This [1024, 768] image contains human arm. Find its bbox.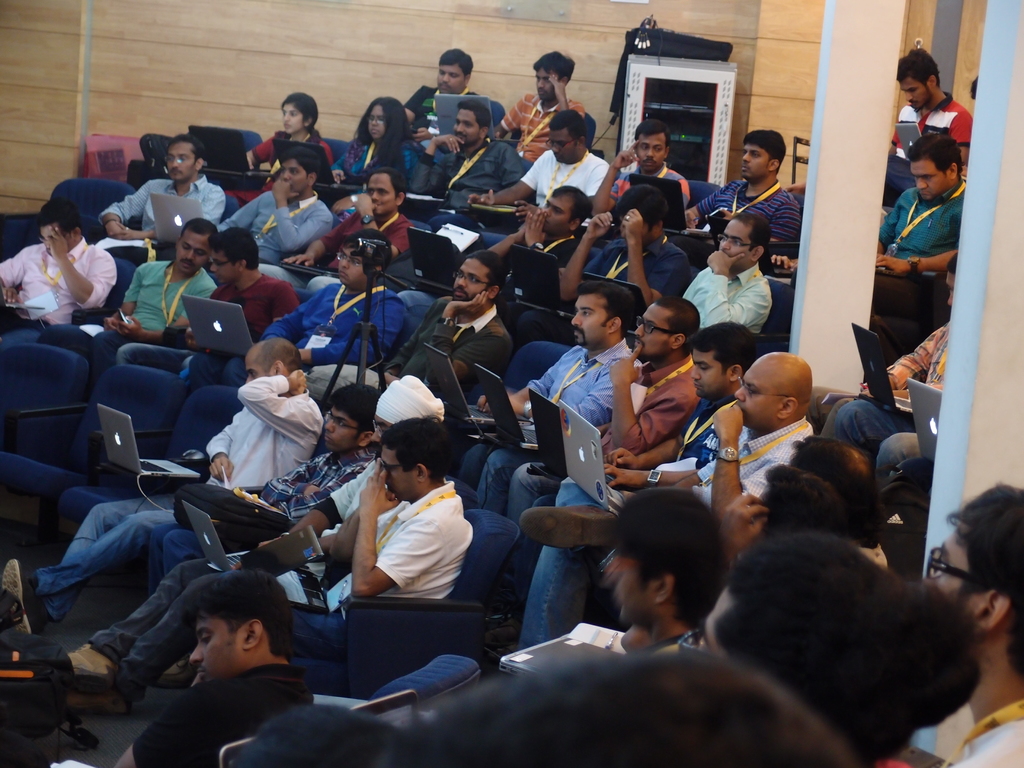
[left=401, top=89, right=418, bottom=124].
